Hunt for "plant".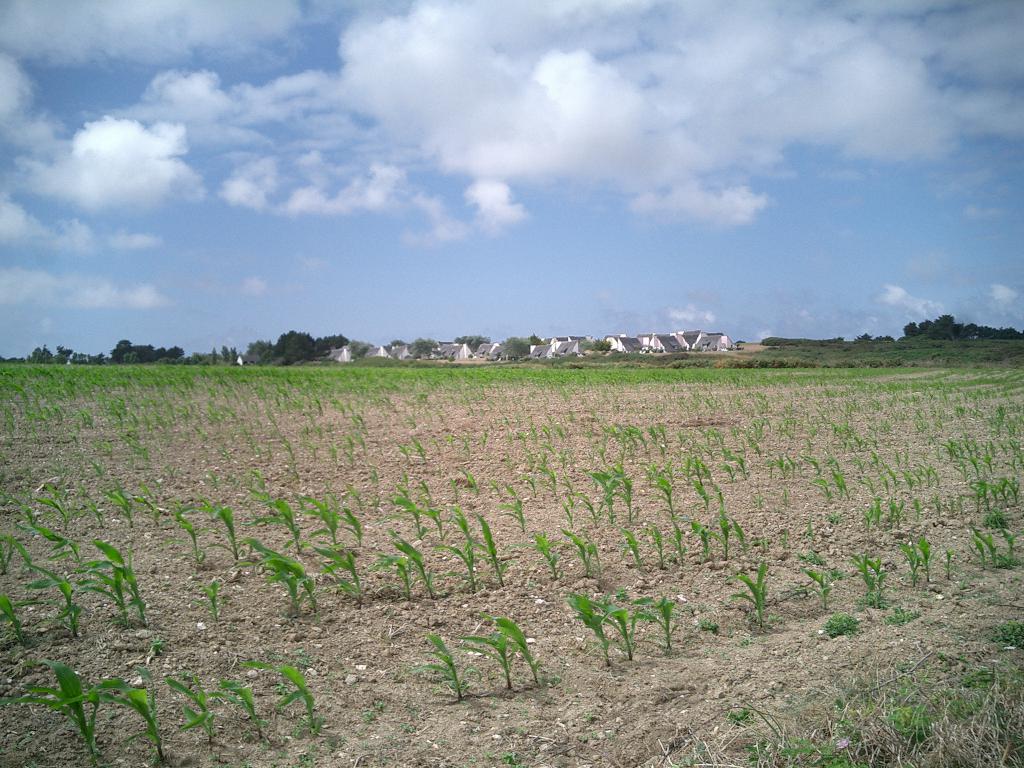
Hunted down at left=346, top=483, right=362, bottom=508.
